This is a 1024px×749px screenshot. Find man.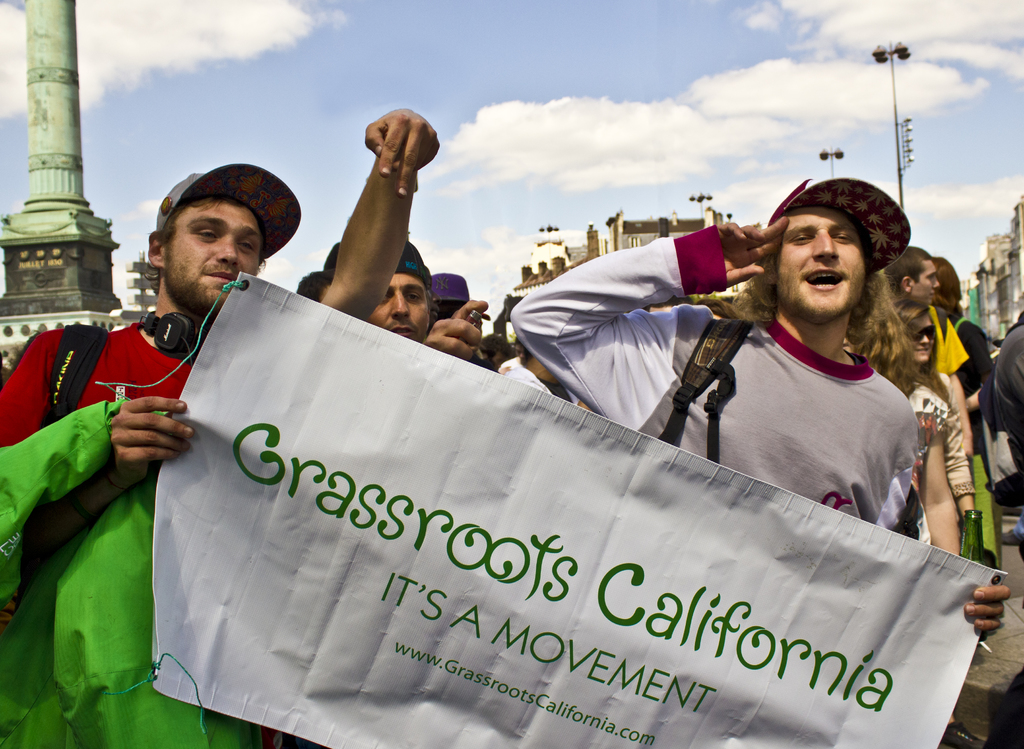
Bounding box: BBox(0, 104, 440, 748).
